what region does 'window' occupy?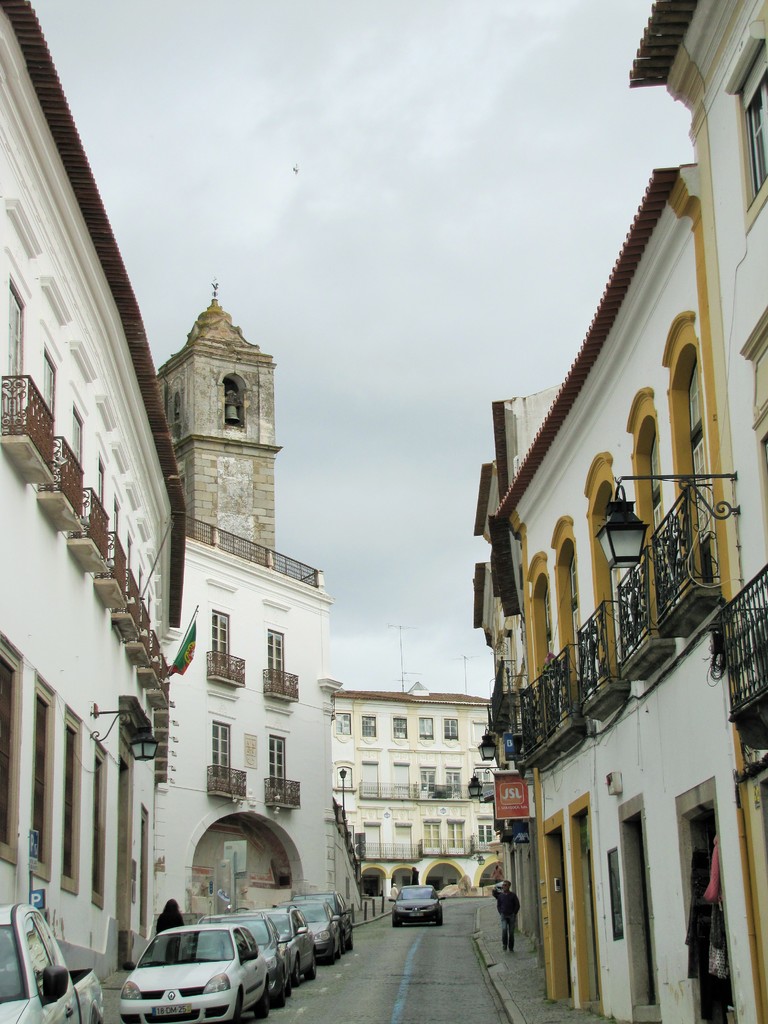
l=471, t=767, r=495, b=796.
